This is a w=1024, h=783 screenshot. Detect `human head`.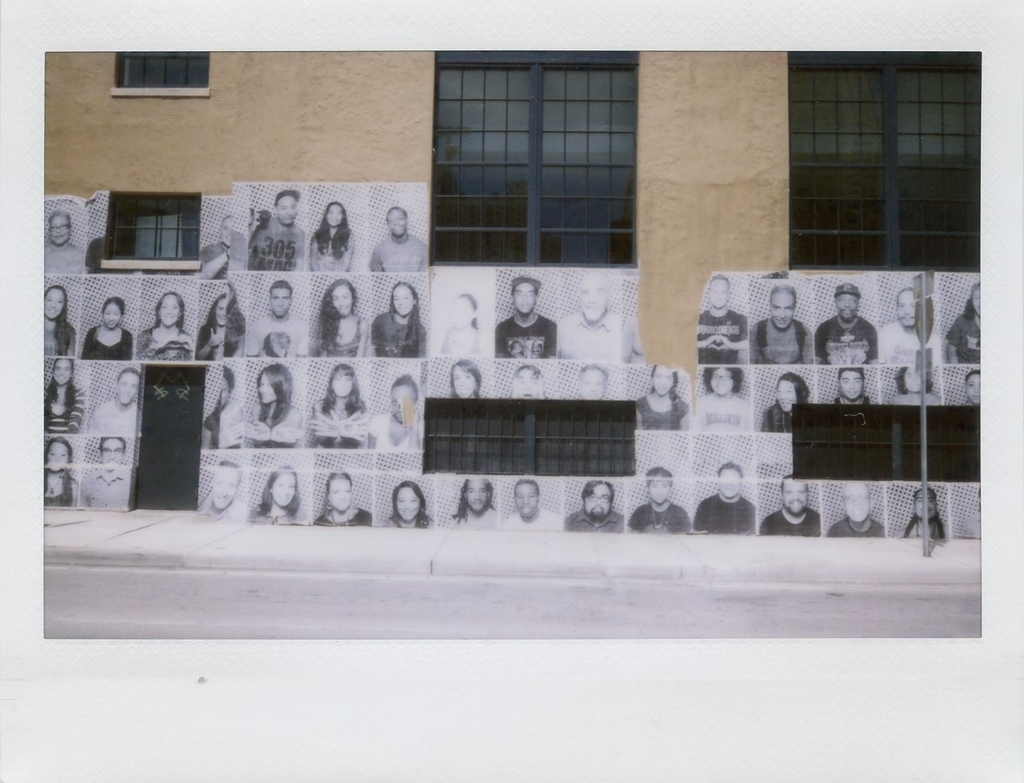
647:466:673:506.
